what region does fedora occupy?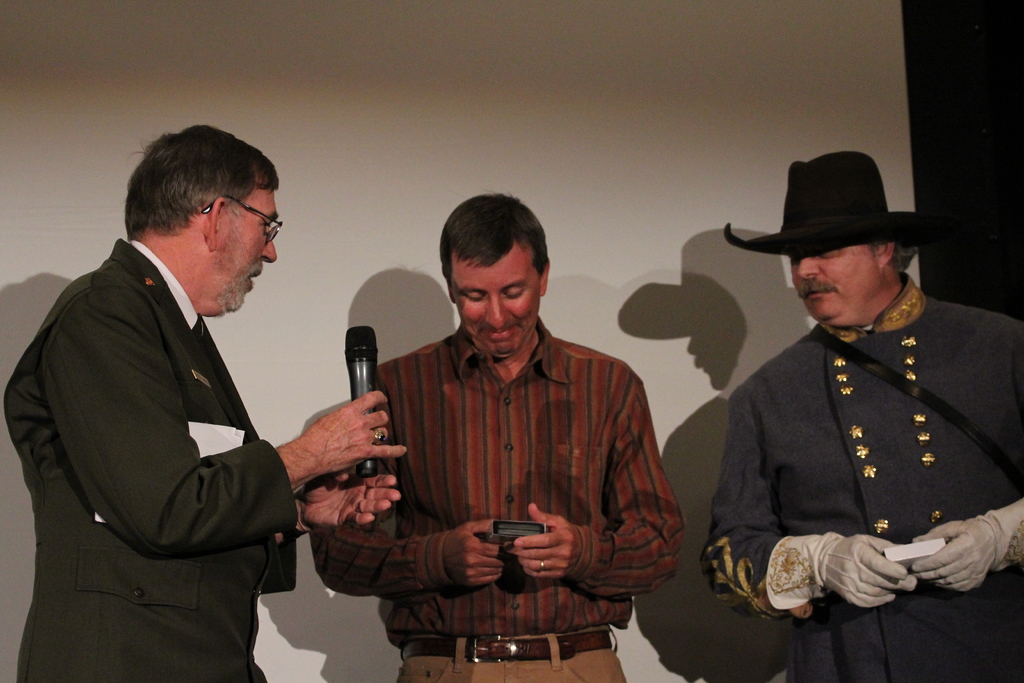
BBox(726, 152, 931, 255).
